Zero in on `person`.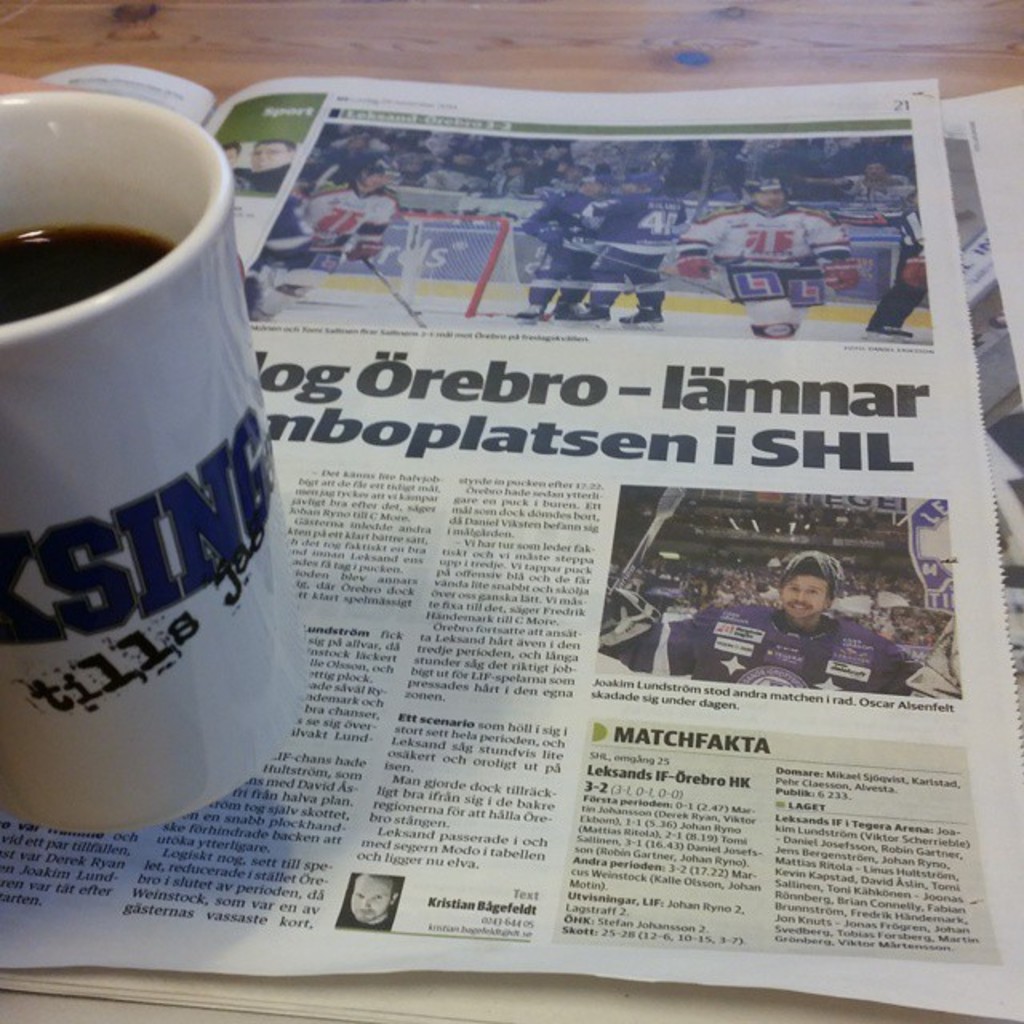
Zeroed in: select_region(346, 864, 390, 923).
